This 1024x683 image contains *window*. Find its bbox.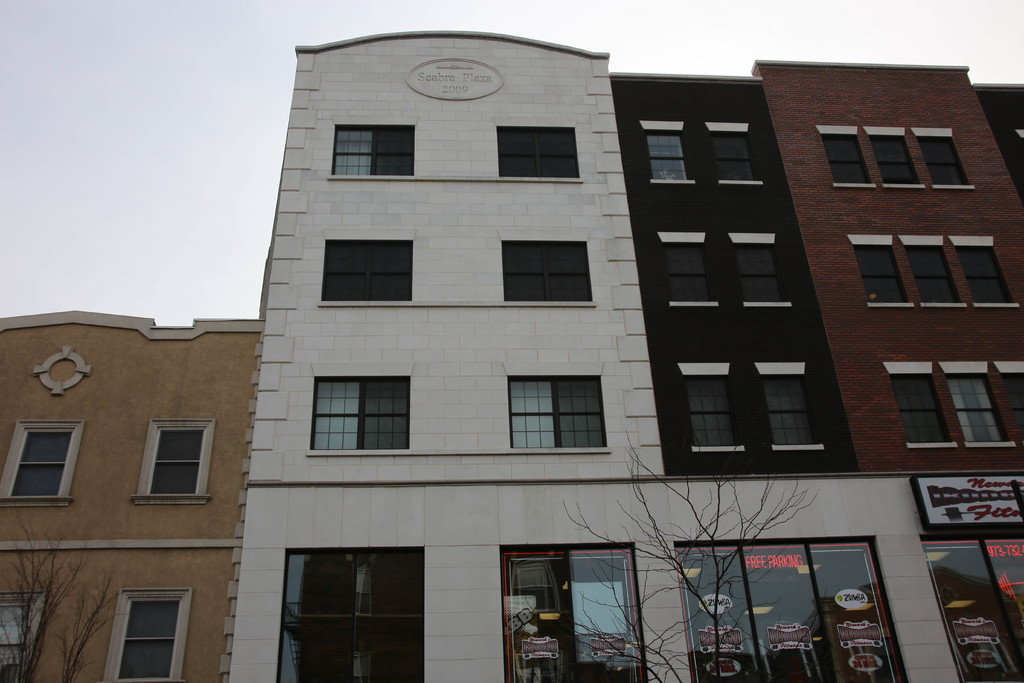
box=[507, 377, 605, 444].
